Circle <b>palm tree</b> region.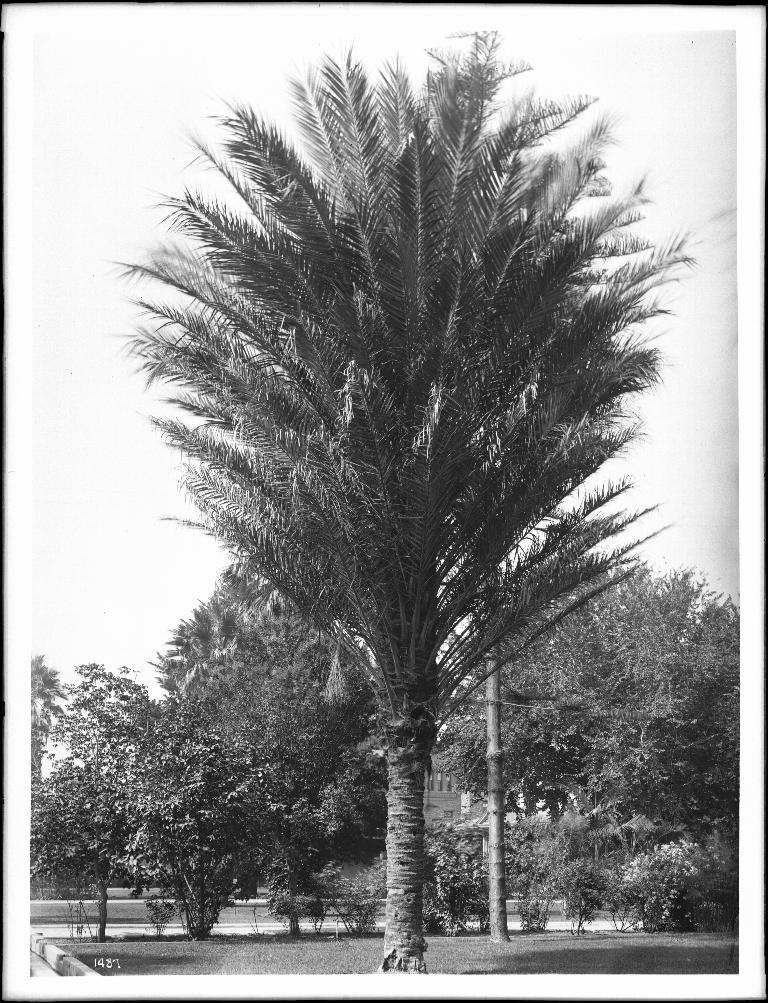
Region: 92, 98, 670, 994.
